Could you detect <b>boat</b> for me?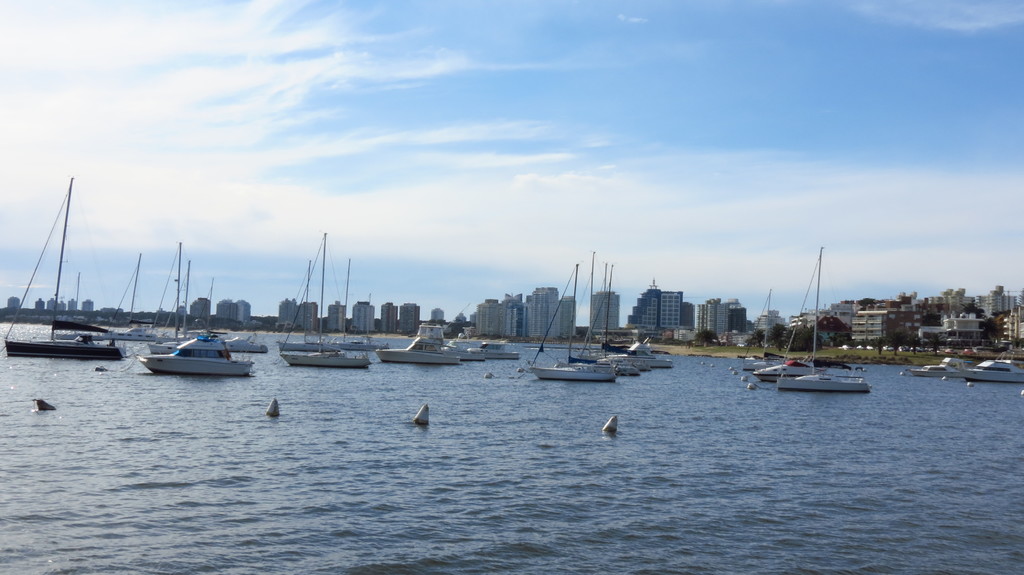
Detection result: (443,334,519,363).
